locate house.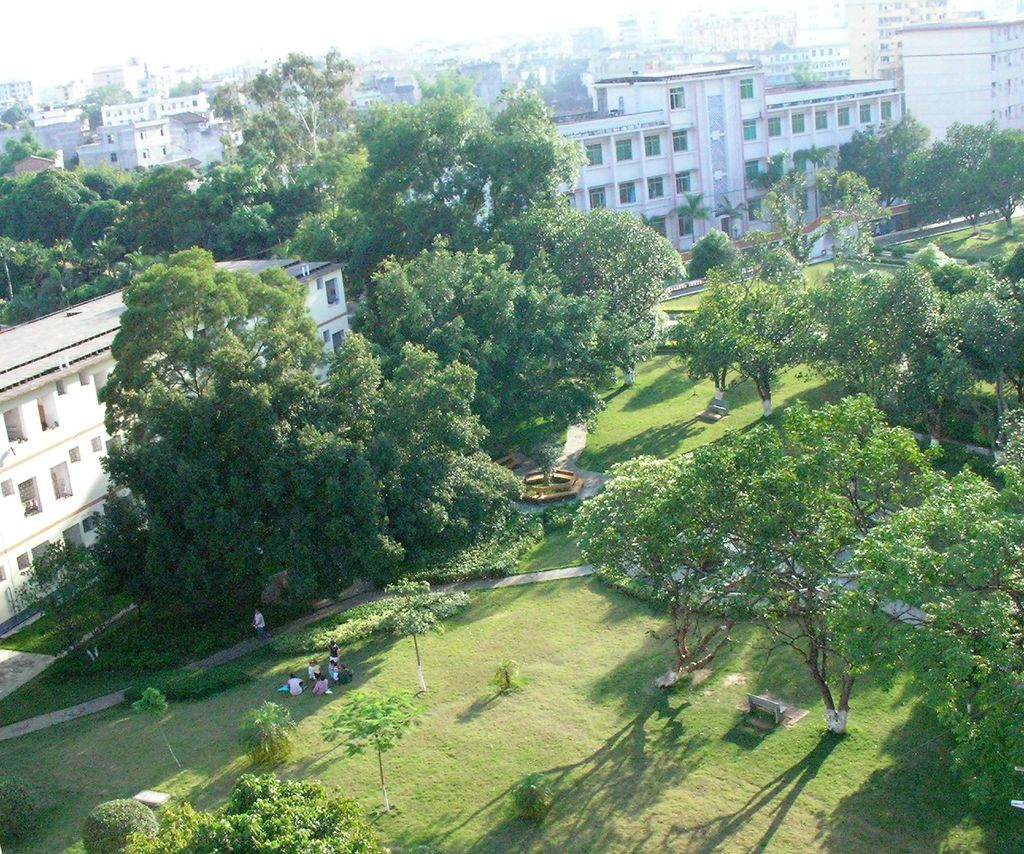
Bounding box: select_region(0, 72, 40, 112).
